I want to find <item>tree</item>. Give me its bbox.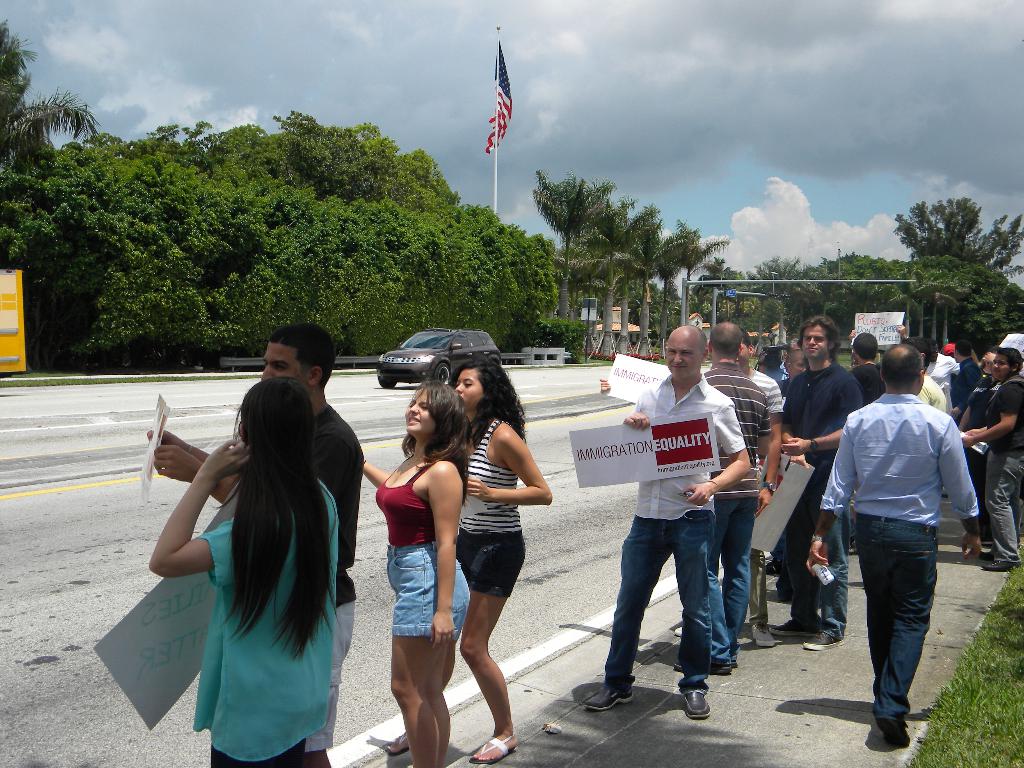
(x1=906, y1=181, x2=1002, y2=302).
